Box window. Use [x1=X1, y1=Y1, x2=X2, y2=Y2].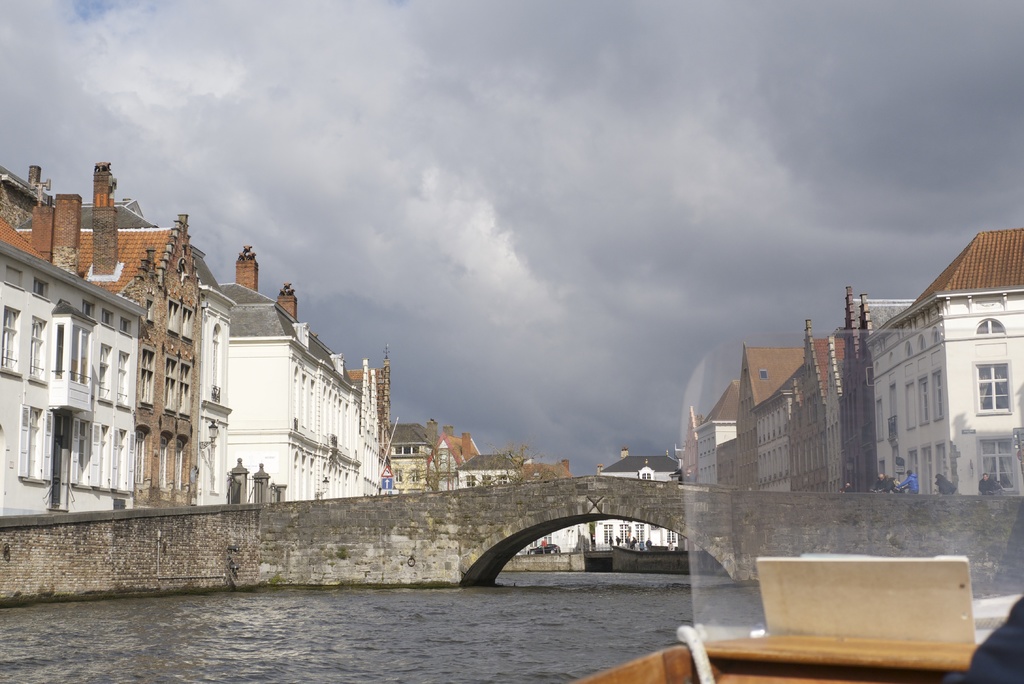
[x1=25, y1=315, x2=49, y2=387].
